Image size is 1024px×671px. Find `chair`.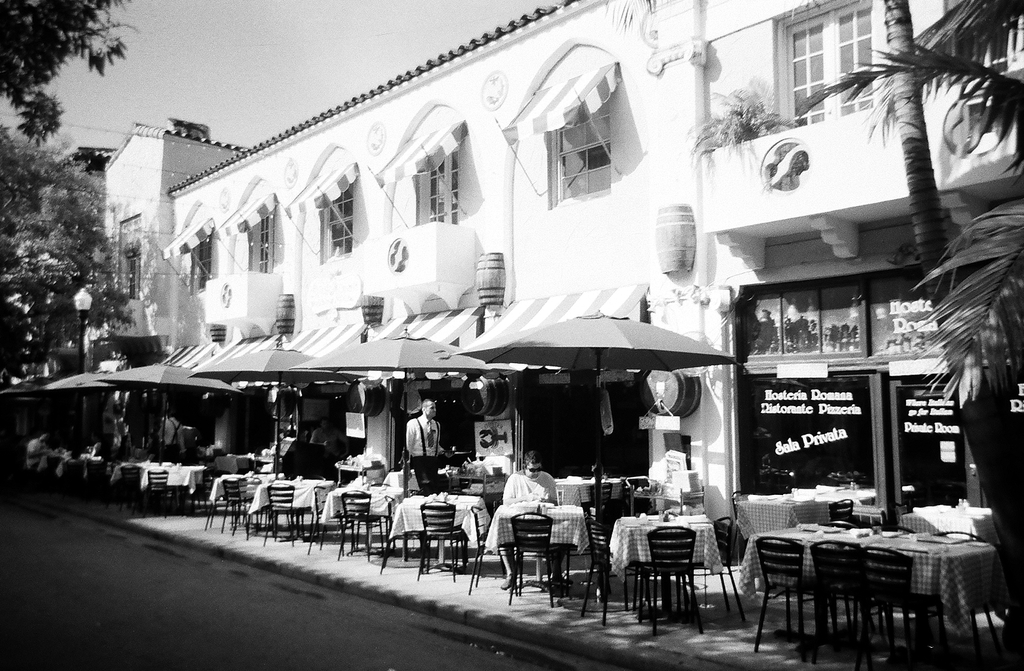
<bbox>685, 516, 750, 618</bbox>.
